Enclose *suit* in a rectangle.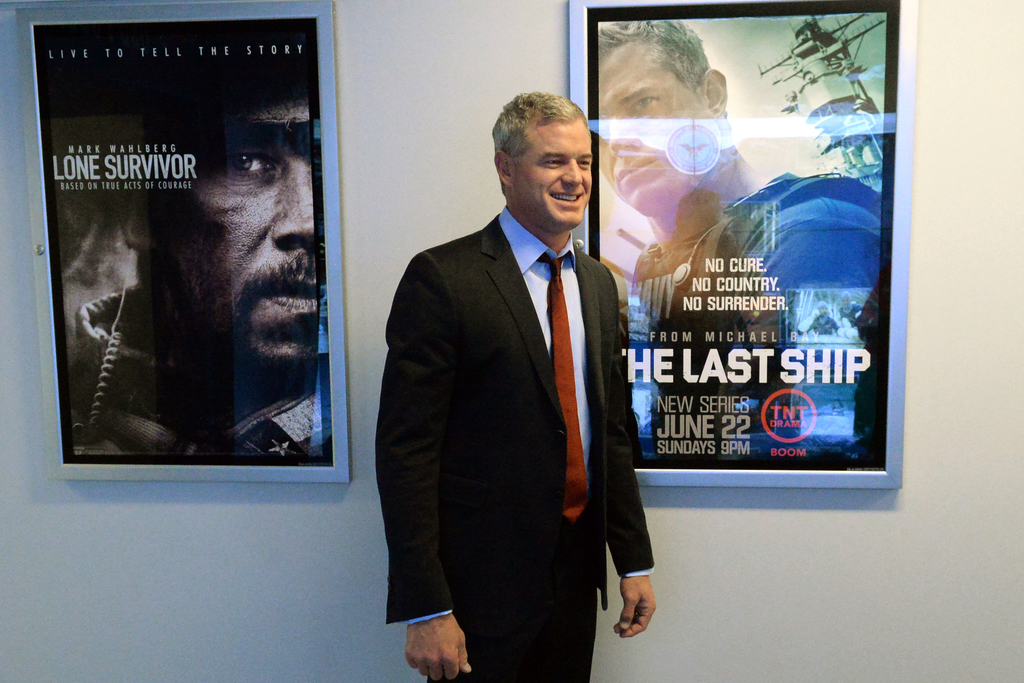
[left=380, top=106, right=657, bottom=673].
